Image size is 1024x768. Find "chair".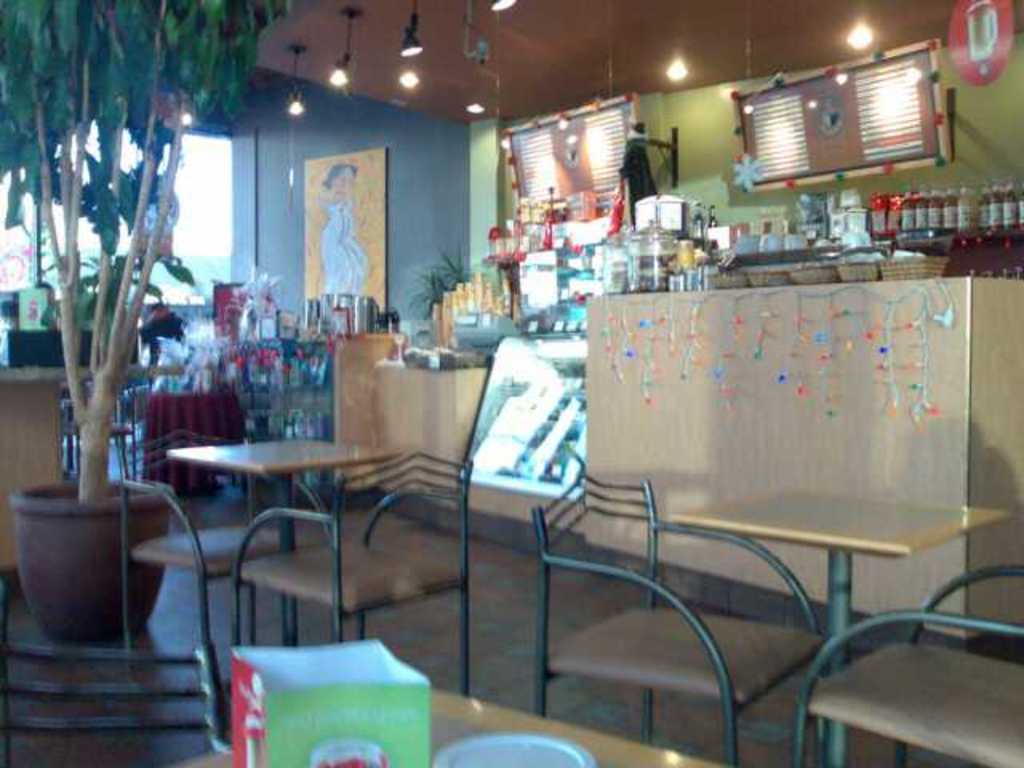
230/445/478/693.
